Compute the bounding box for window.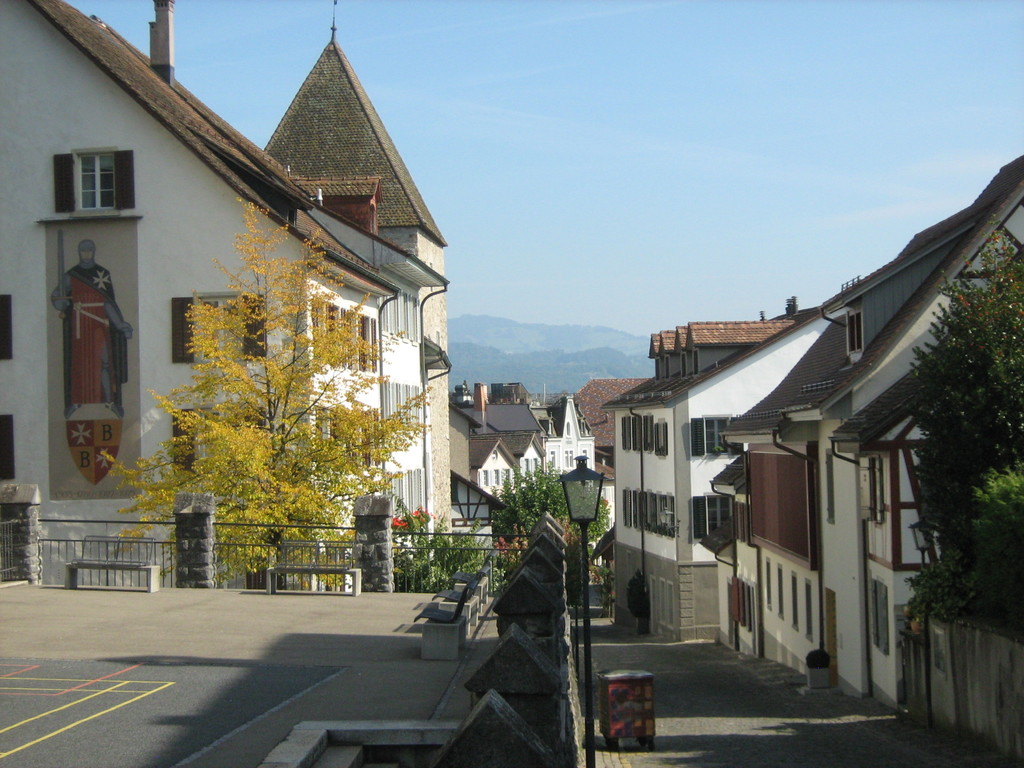
<box>35,122,143,239</box>.
